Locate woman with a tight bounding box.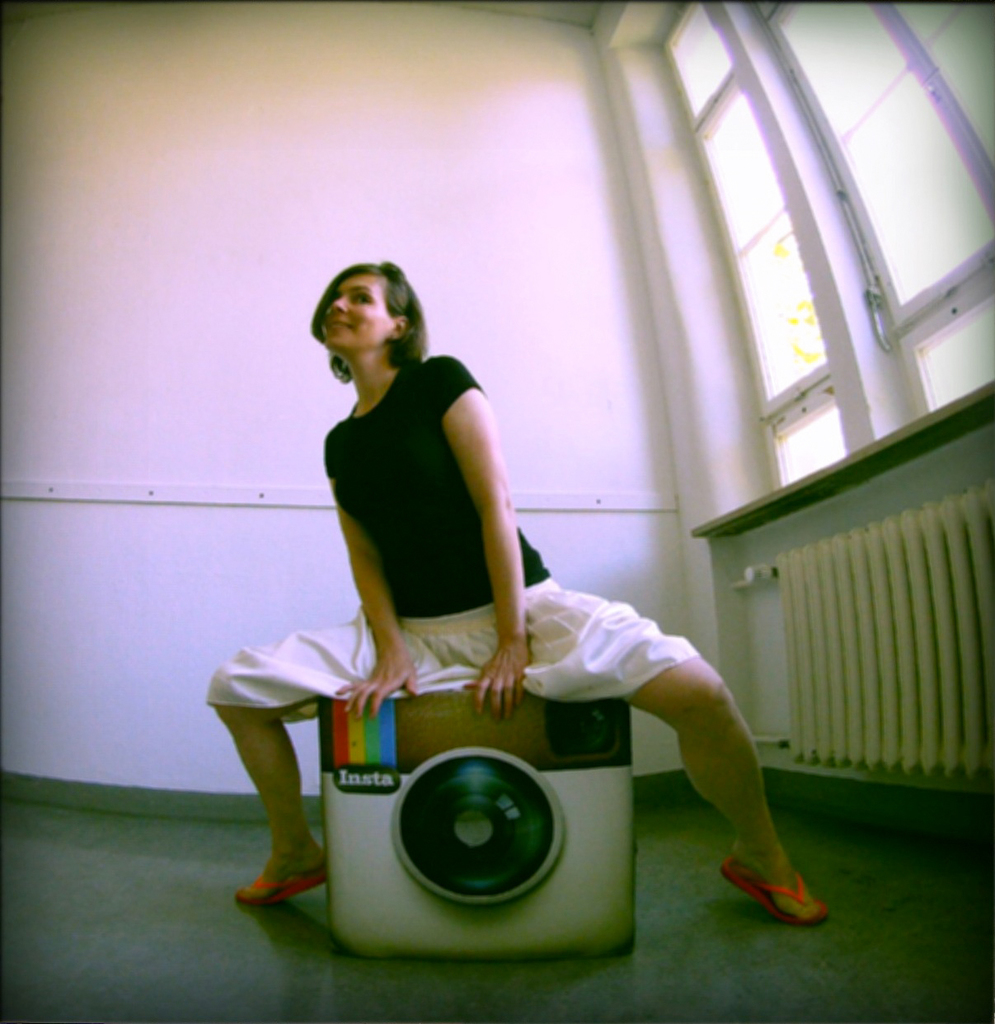
bbox=[209, 265, 826, 925].
